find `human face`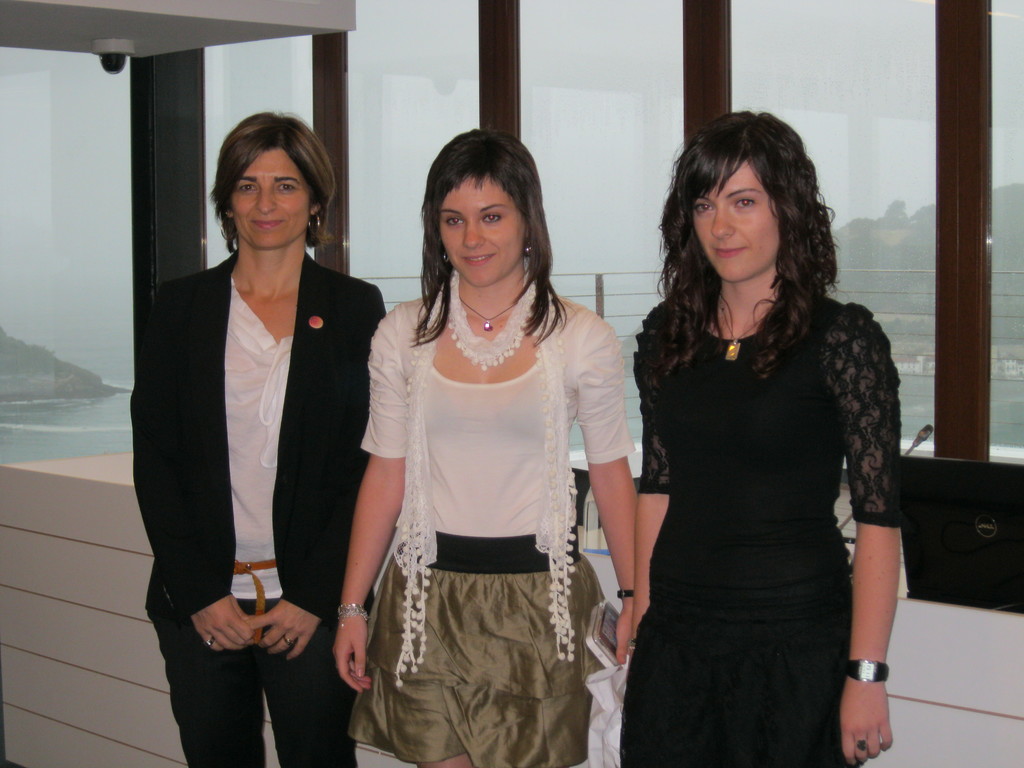
BBox(681, 141, 809, 284)
